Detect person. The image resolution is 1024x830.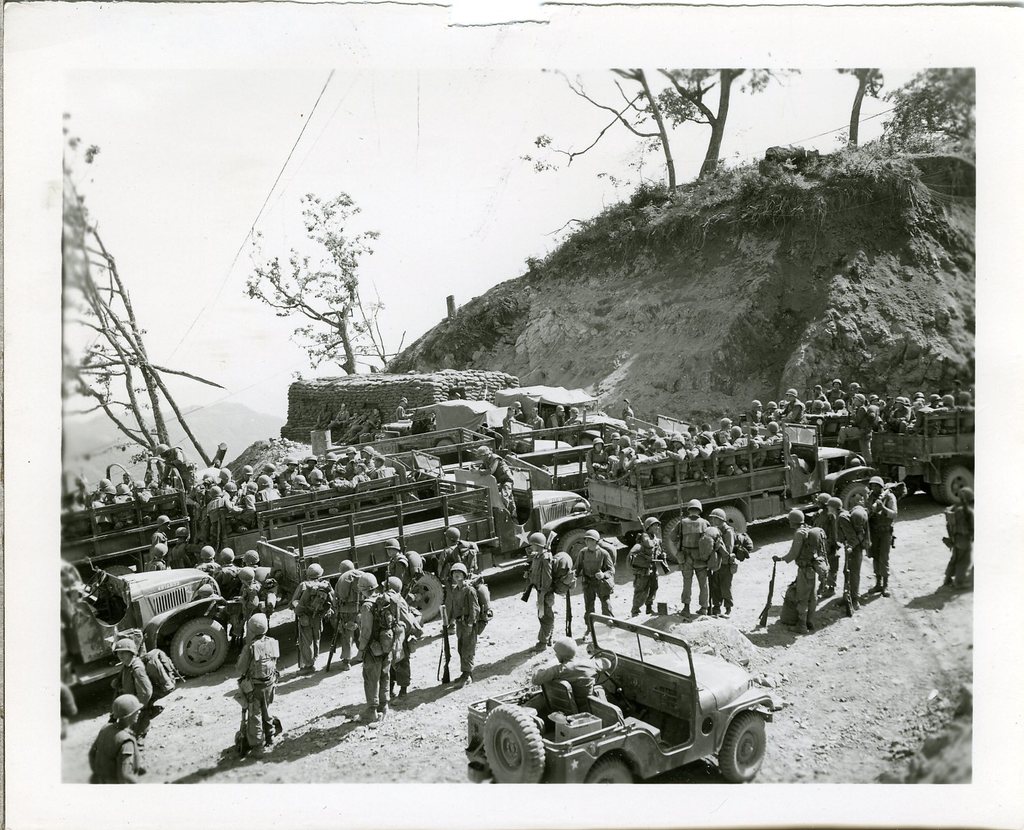
[335, 571, 400, 715].
